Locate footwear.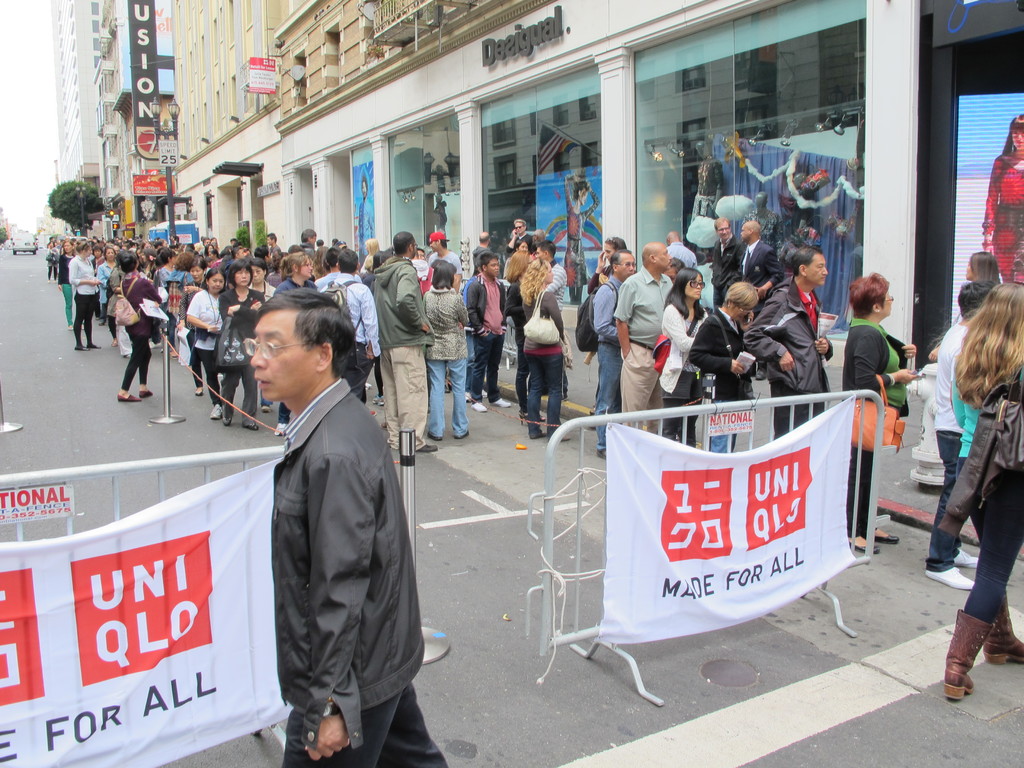
Bounding box: bbox=[273, 423, 286, 436].
